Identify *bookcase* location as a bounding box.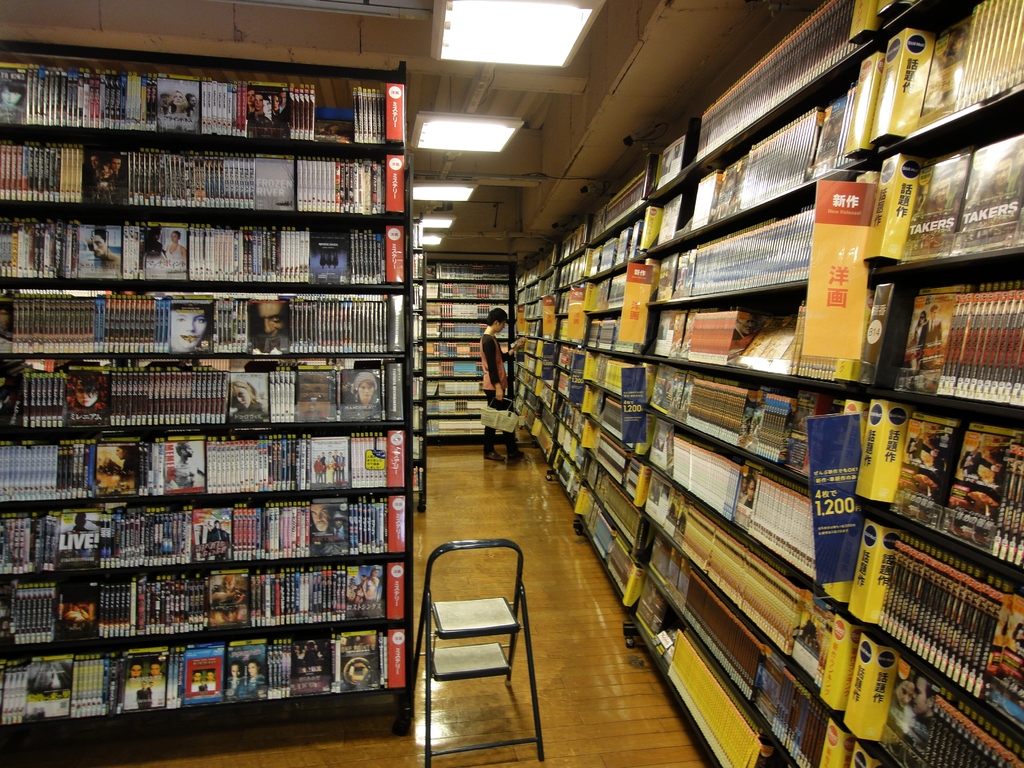
Rect(517, 0, 1023, 767).
